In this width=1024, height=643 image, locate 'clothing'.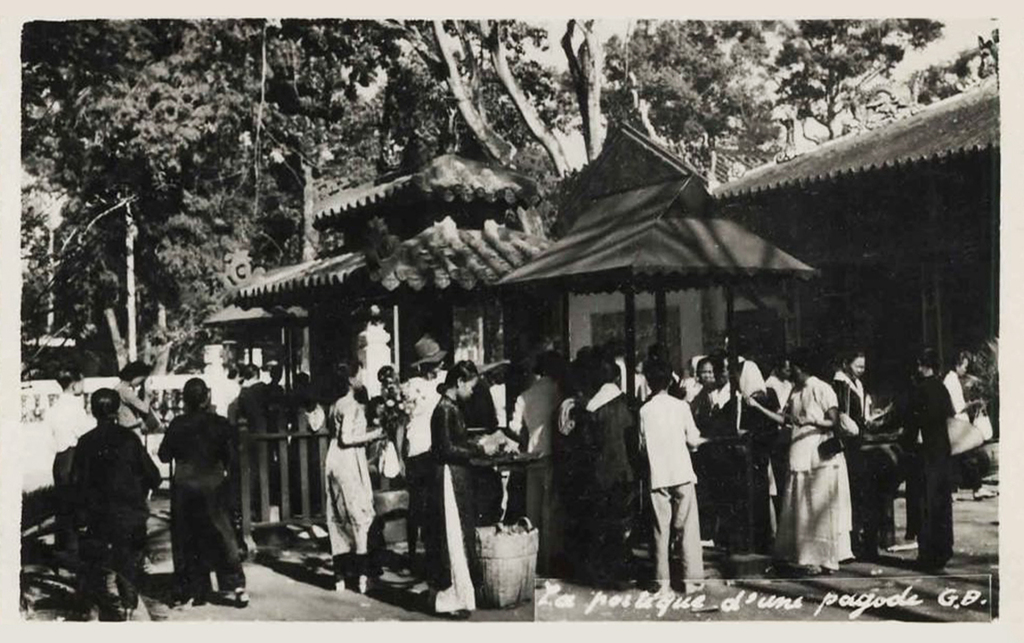
Bounding box: <box>165,406,243,594</box>.
